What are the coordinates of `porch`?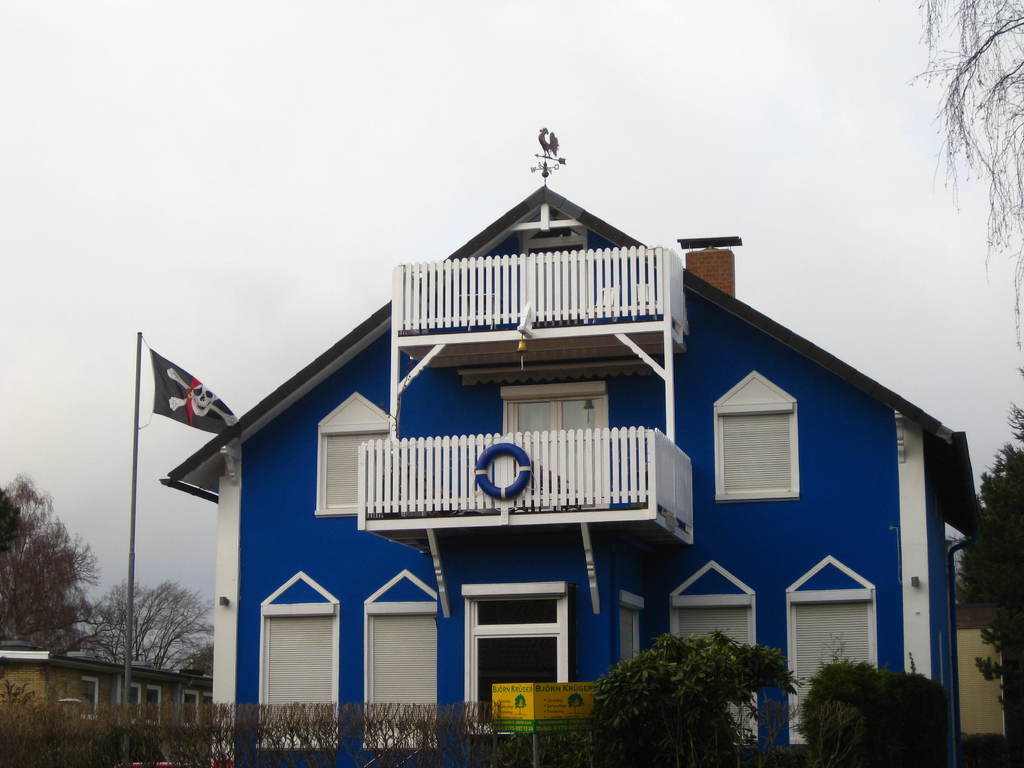
crop(346, 425, 703, 547).
